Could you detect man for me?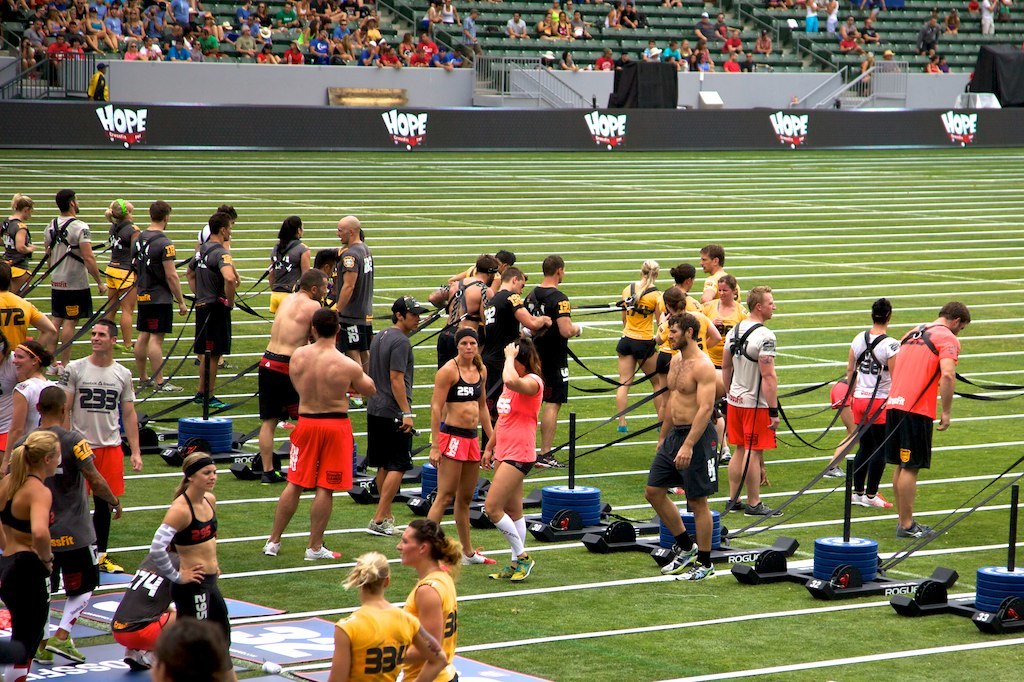
Detection result: 251,266,344,475.
